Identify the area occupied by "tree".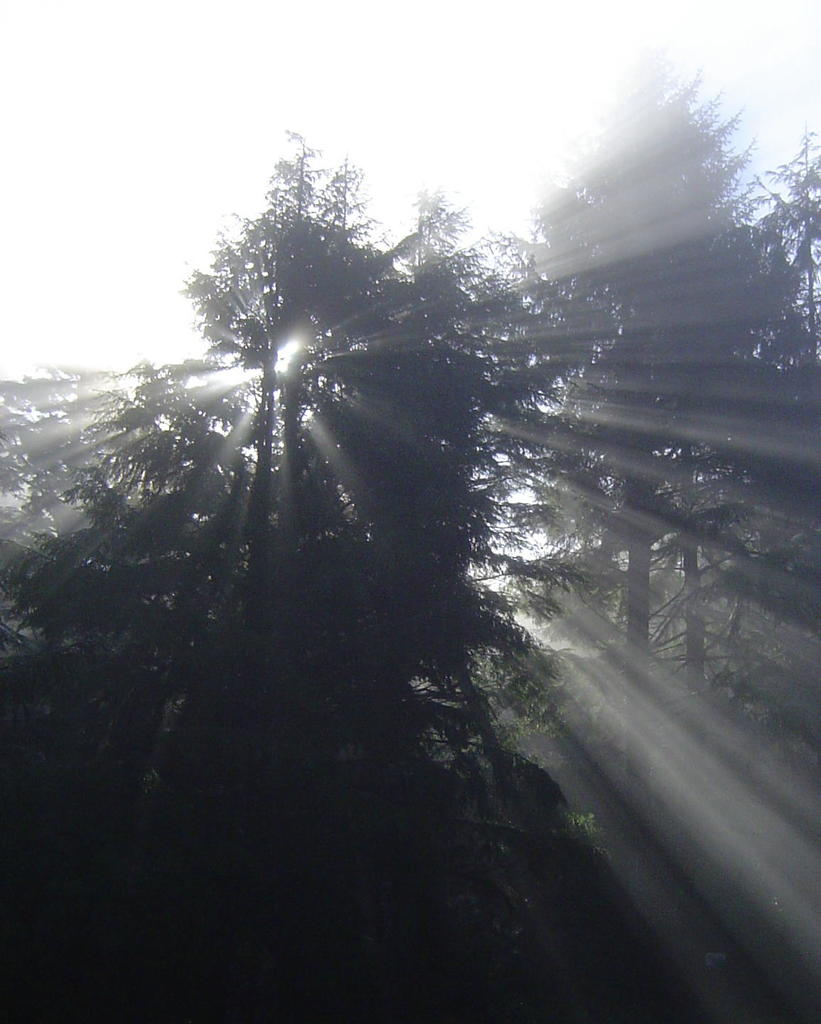
Area: bbox=[714, 119, 820, 848].
